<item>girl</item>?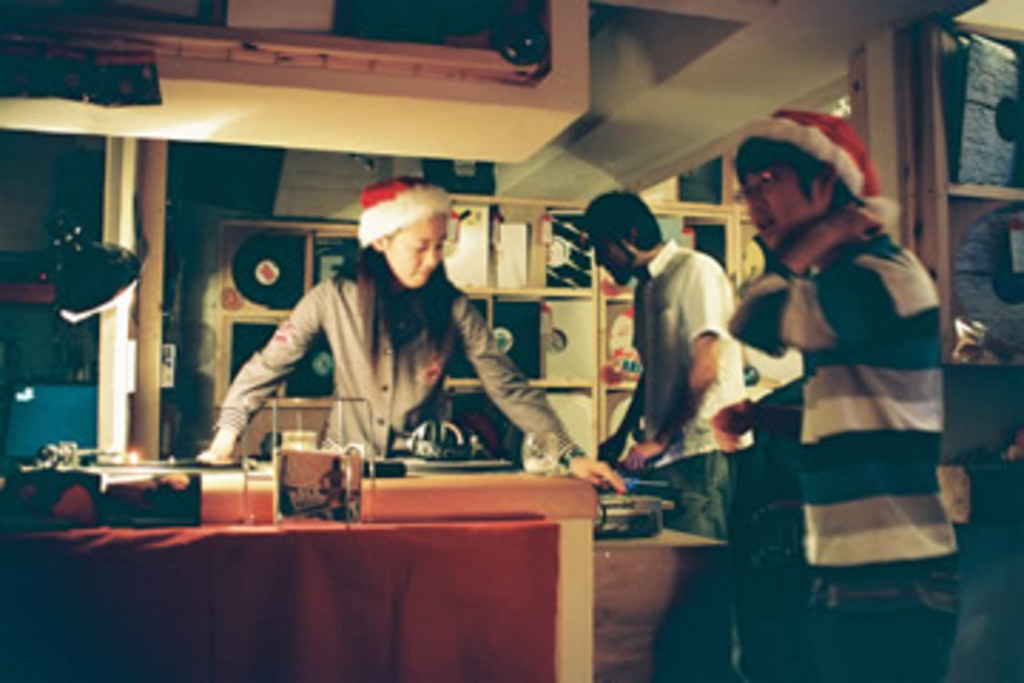
Rect(196, 179, 629, 504)
